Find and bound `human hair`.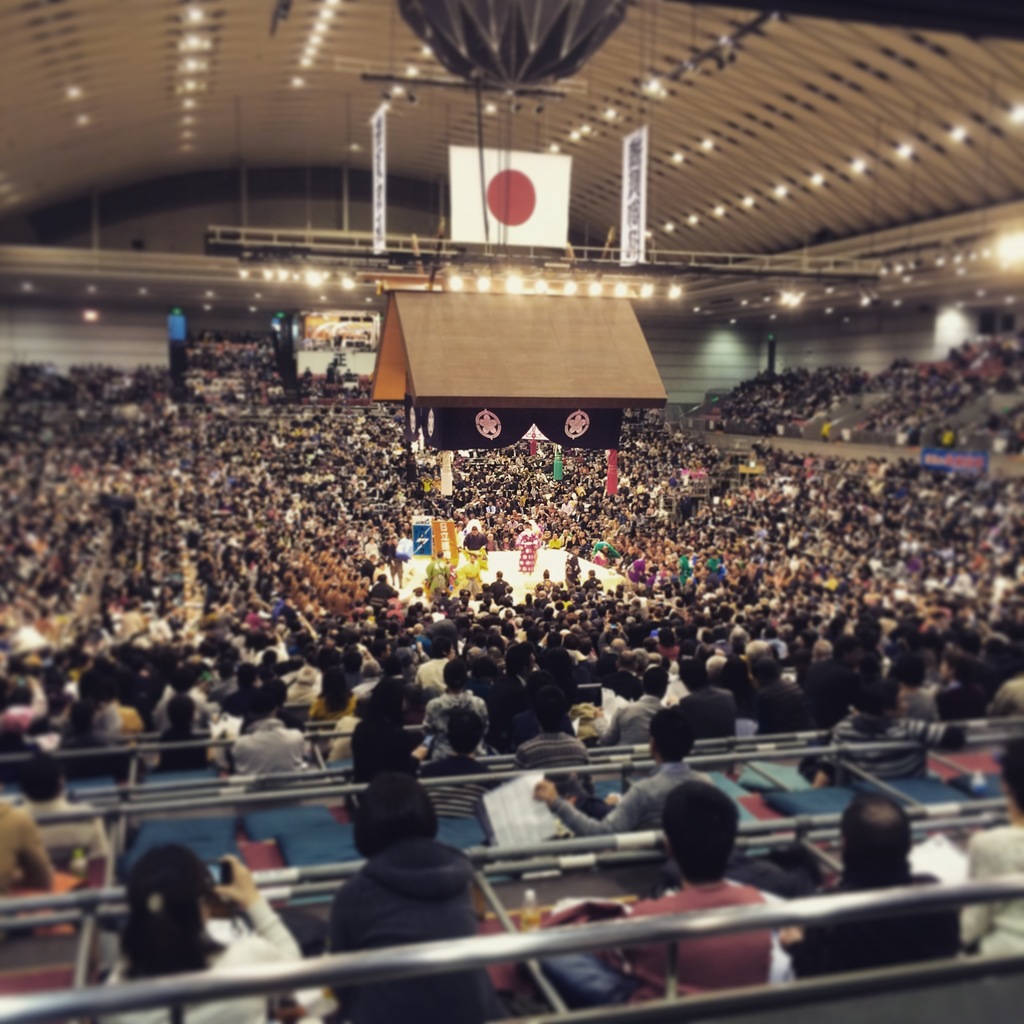
Bound: (346, 772, 444, 863).
